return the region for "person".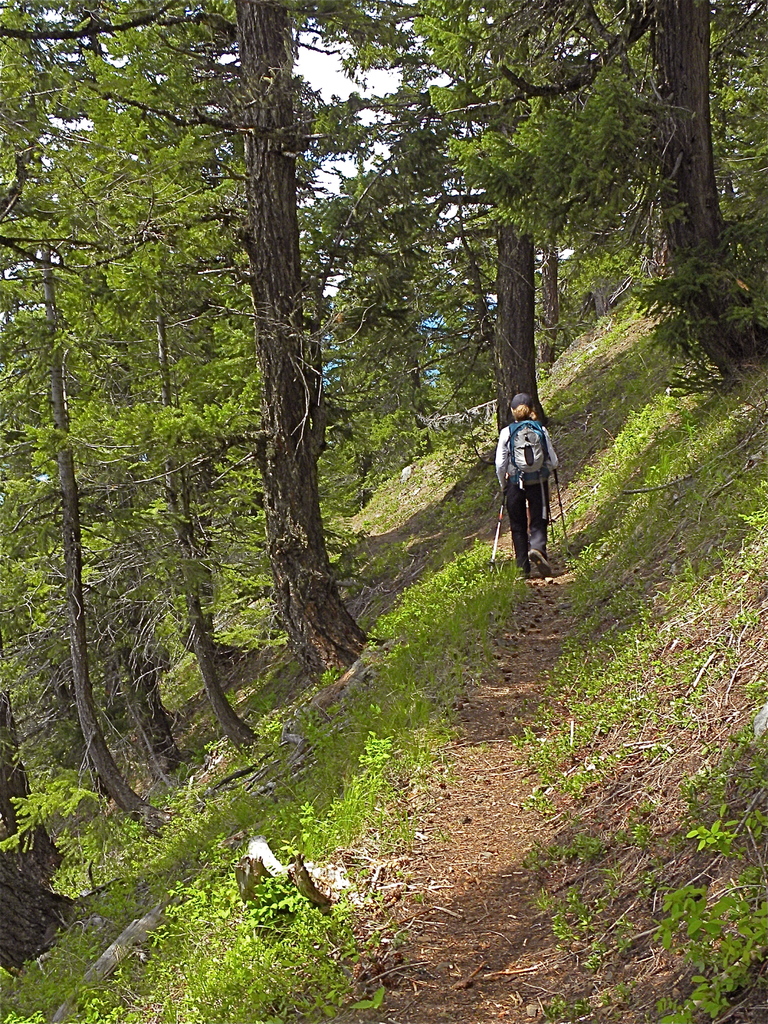
crop(491, 392, 561, 574).
